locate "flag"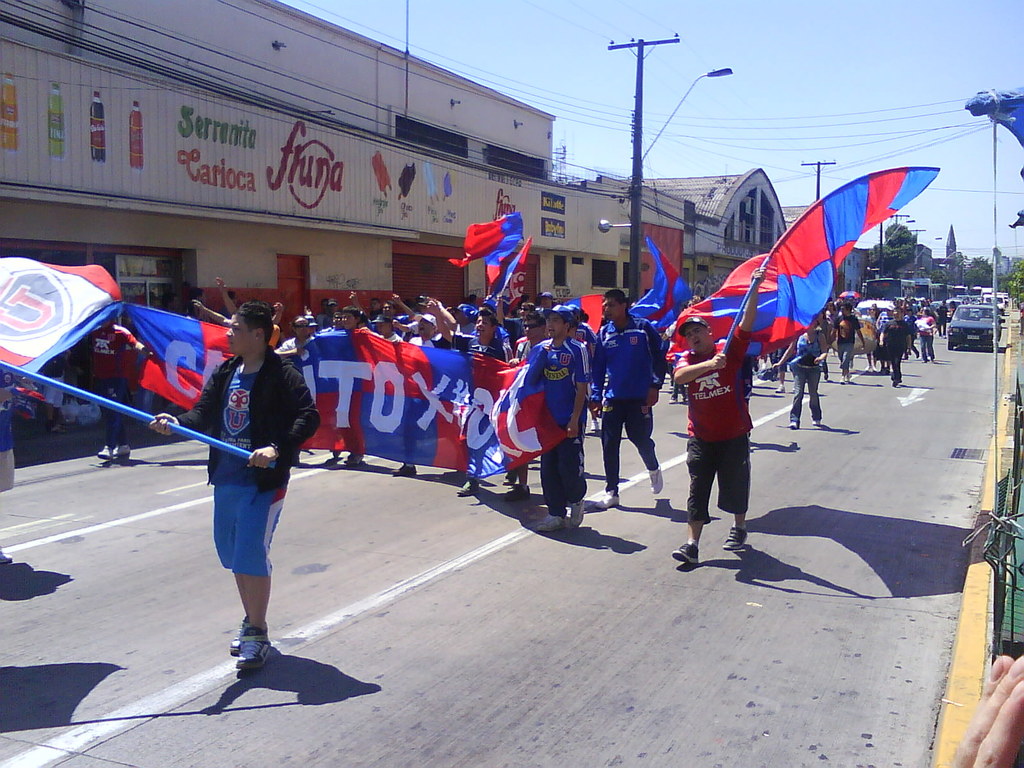
x1=447, y1=209, x2=524, y2=272
